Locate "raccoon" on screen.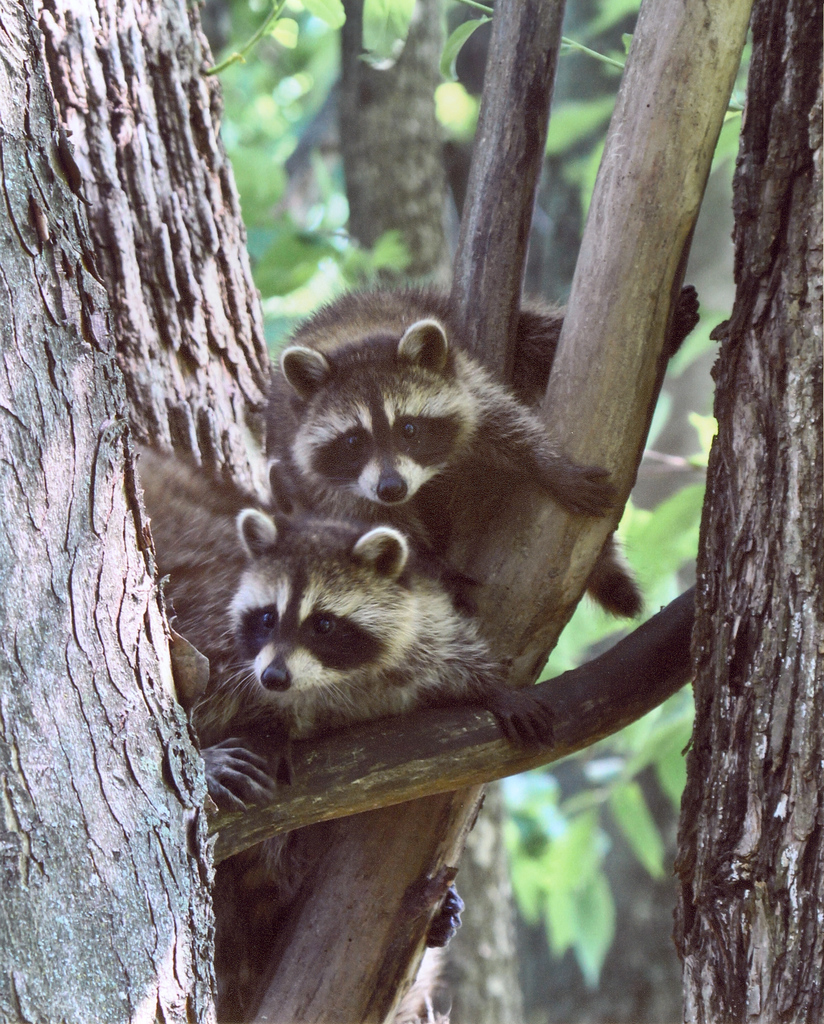
On screen at region(266, 283, 698, 614).
